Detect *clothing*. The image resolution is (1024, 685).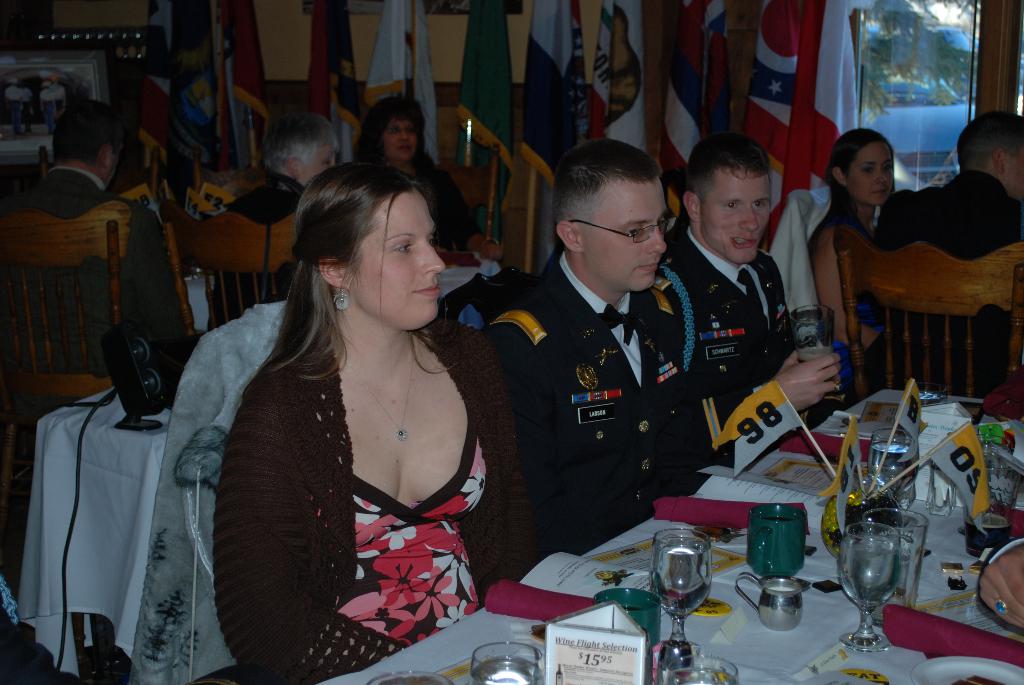
<region>210, 177, 297, 331</region>.
